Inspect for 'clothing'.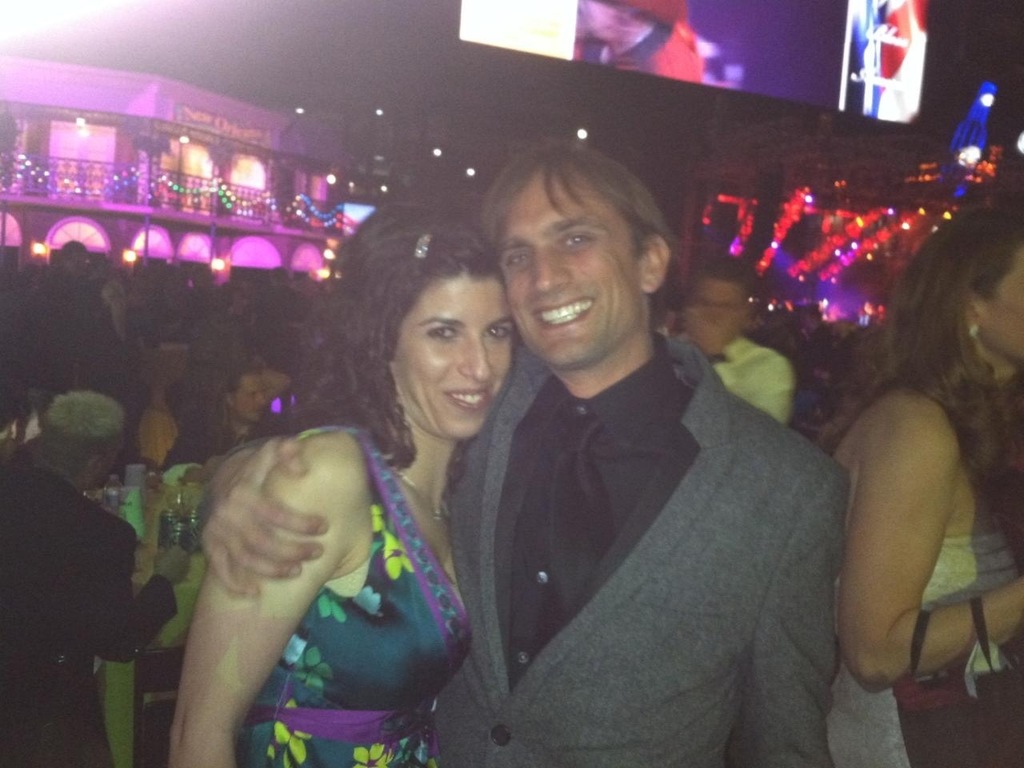
Inspection: {"left": 235, "top": 426, "right": 463, "bottom": 762}.
